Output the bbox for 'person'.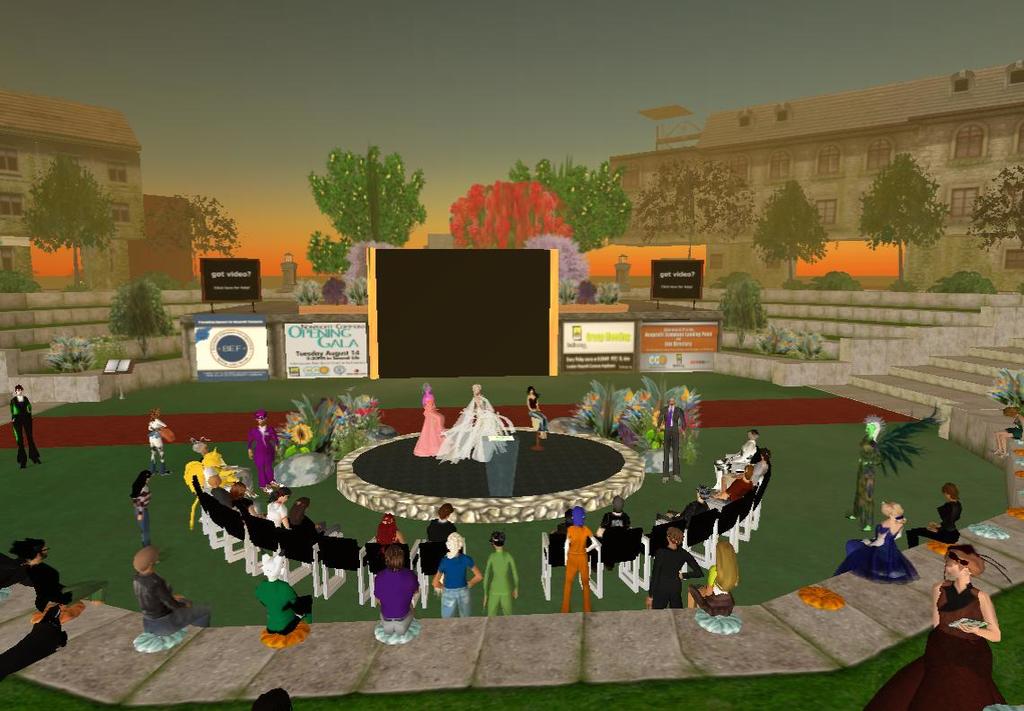
bbox=[209, 474, 240, 517].
